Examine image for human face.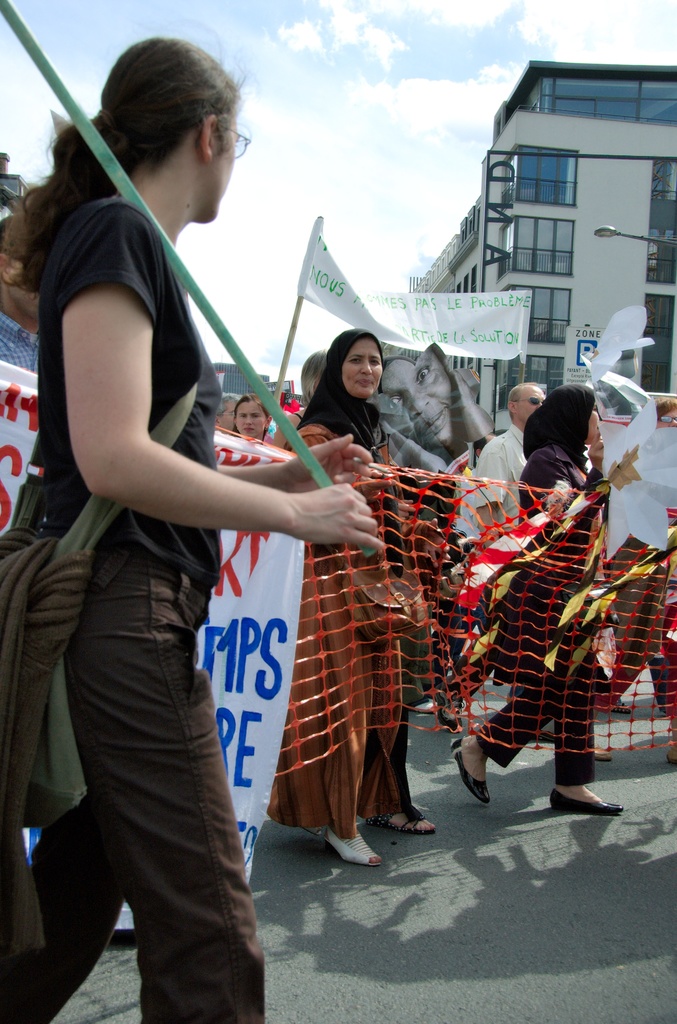
Examination result: bbox=(655, 409, 676, 428).
